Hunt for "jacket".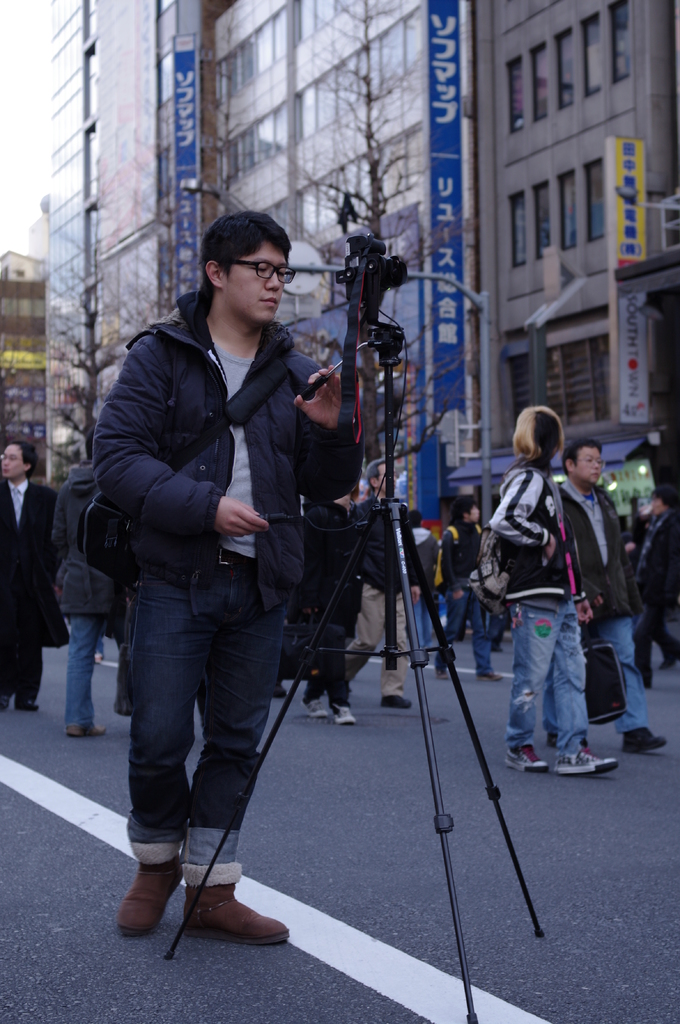
Hunted down at BBox(83, 243, 340, 643).
